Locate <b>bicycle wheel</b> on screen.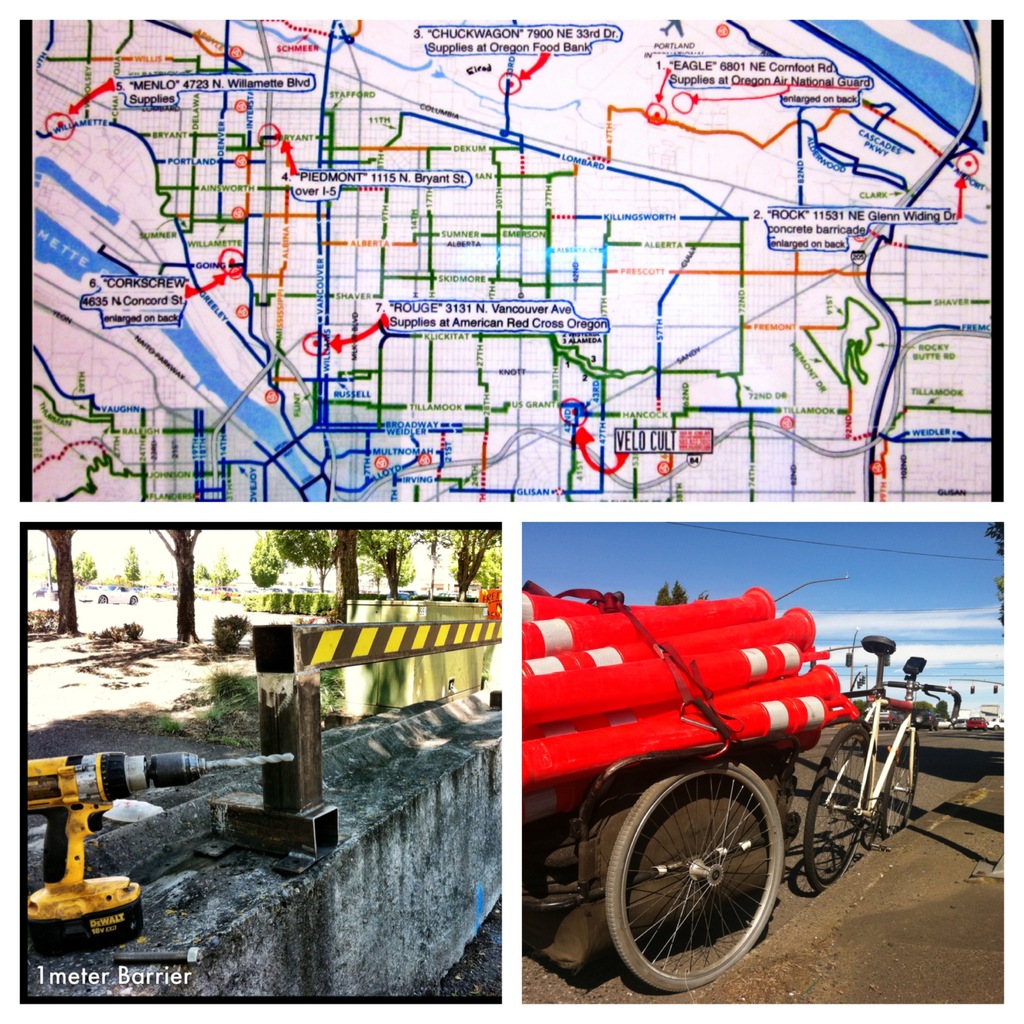
On screen at 808:725:878:888.
